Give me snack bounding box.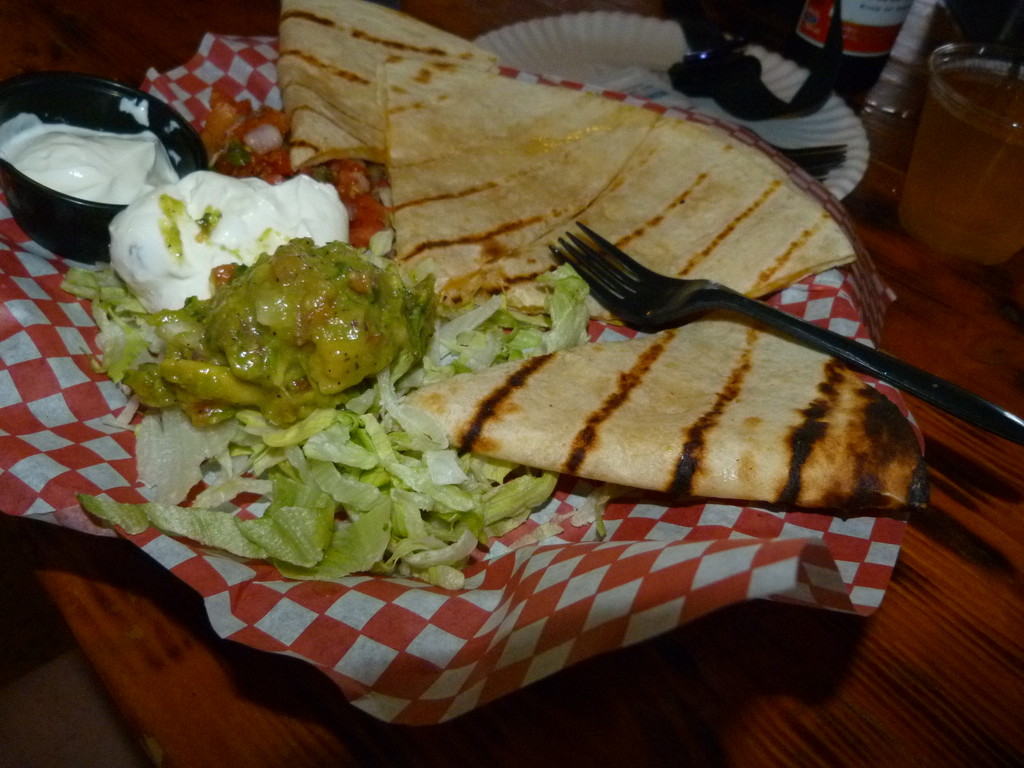
select_region(275, 0, 513, 188).
